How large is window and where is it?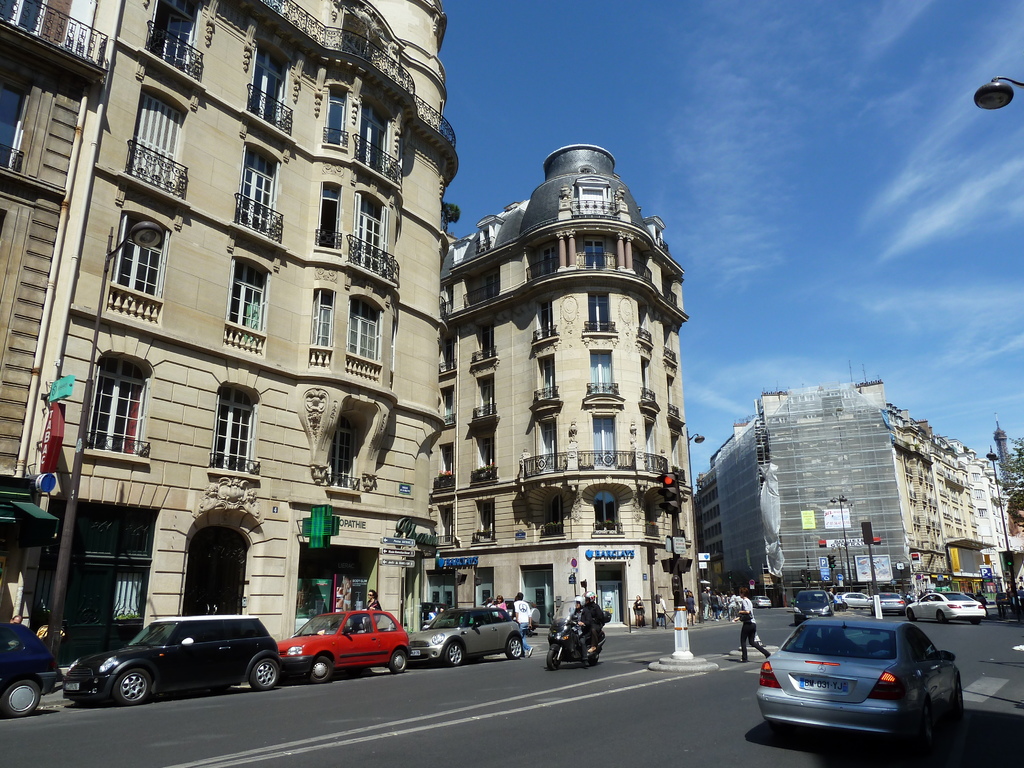
Bounding box: (456,429,504,503).
